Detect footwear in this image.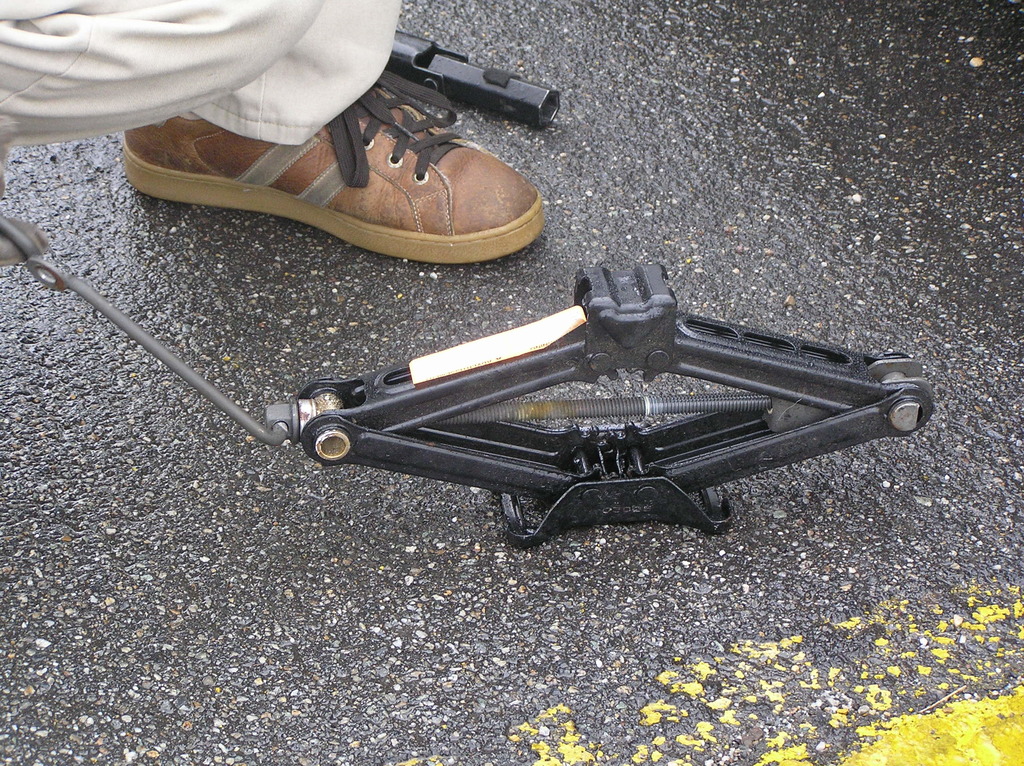
Detection: region(124, 85, 546, 263).
